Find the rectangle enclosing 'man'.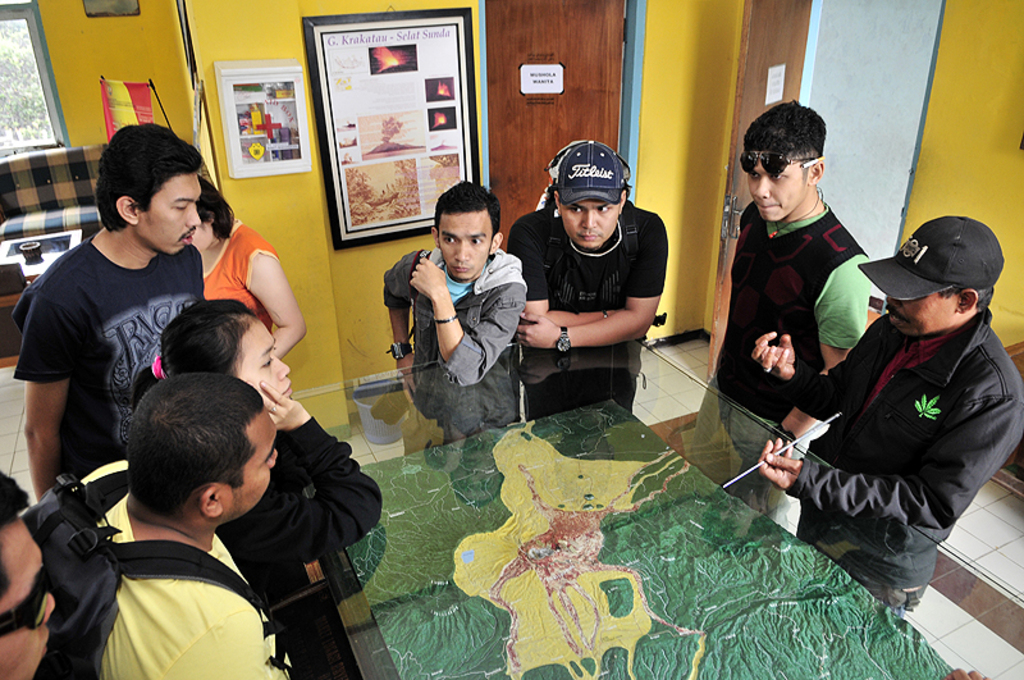
{"x1": 508, "y1": 141, "x2": 669, "y2": 352}.
